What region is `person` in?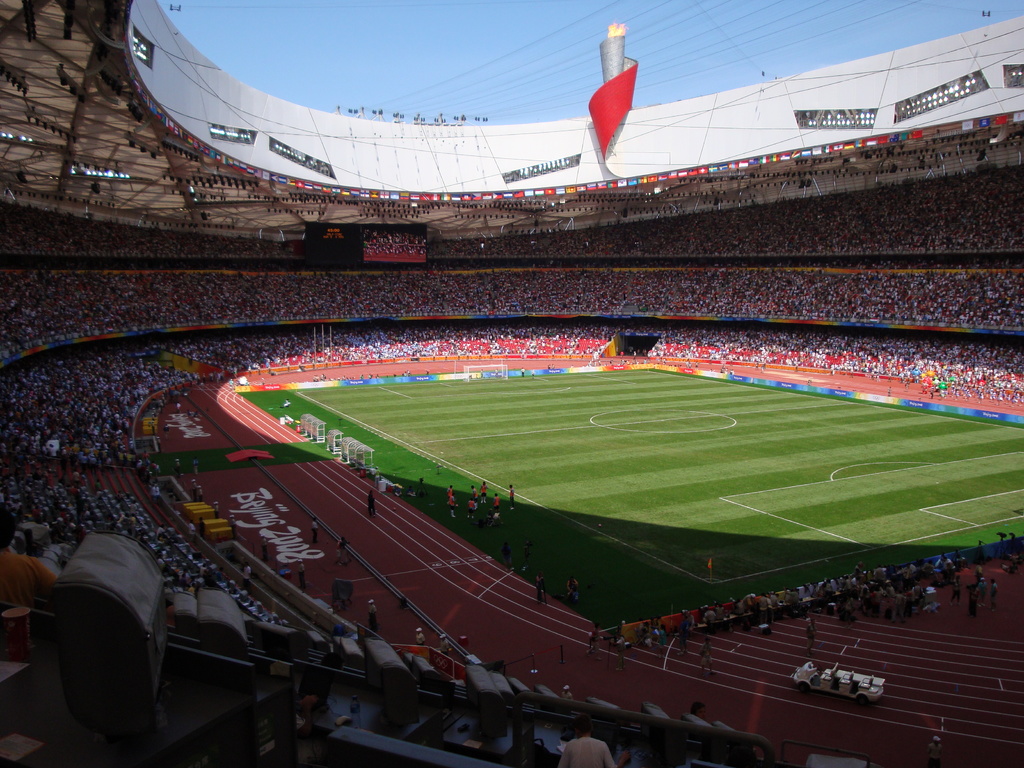
select_region(698, 636, 710, 673).
